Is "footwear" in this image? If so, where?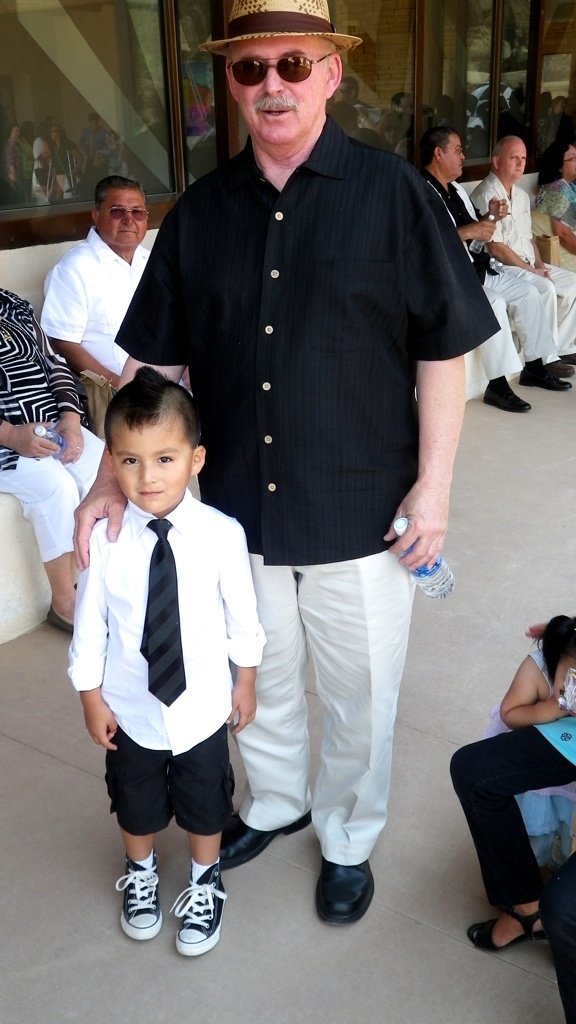
Yes, at [316,862,380,926].
